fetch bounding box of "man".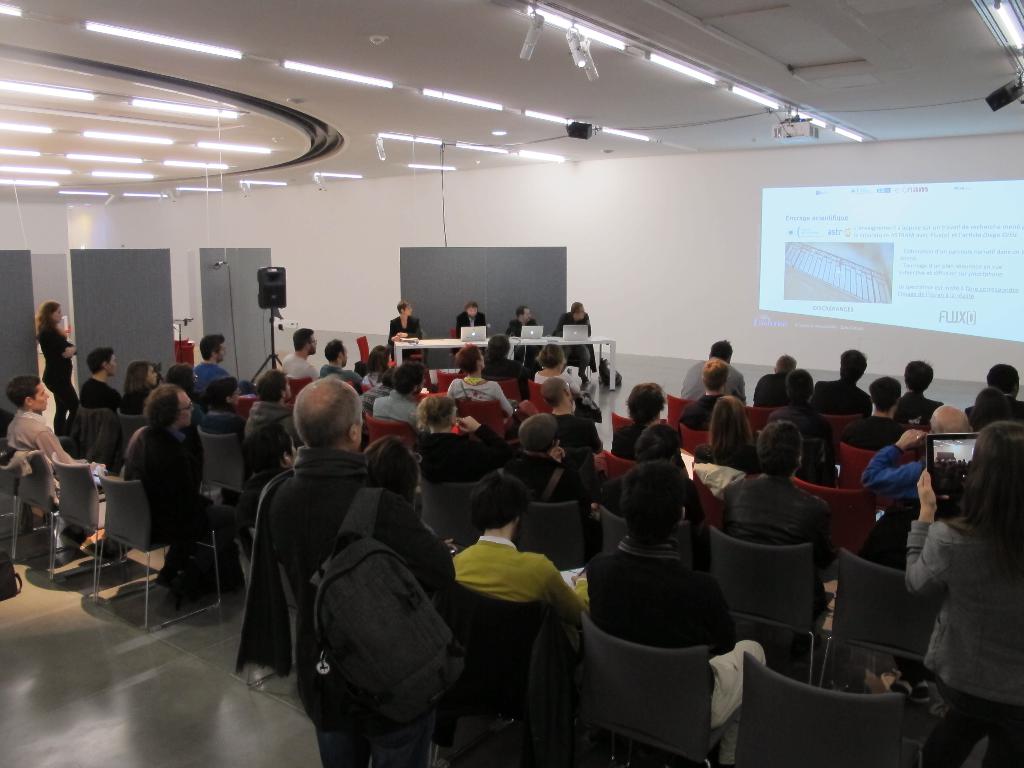
Bbox: left=842, top=376, right=907, bottom=452.
